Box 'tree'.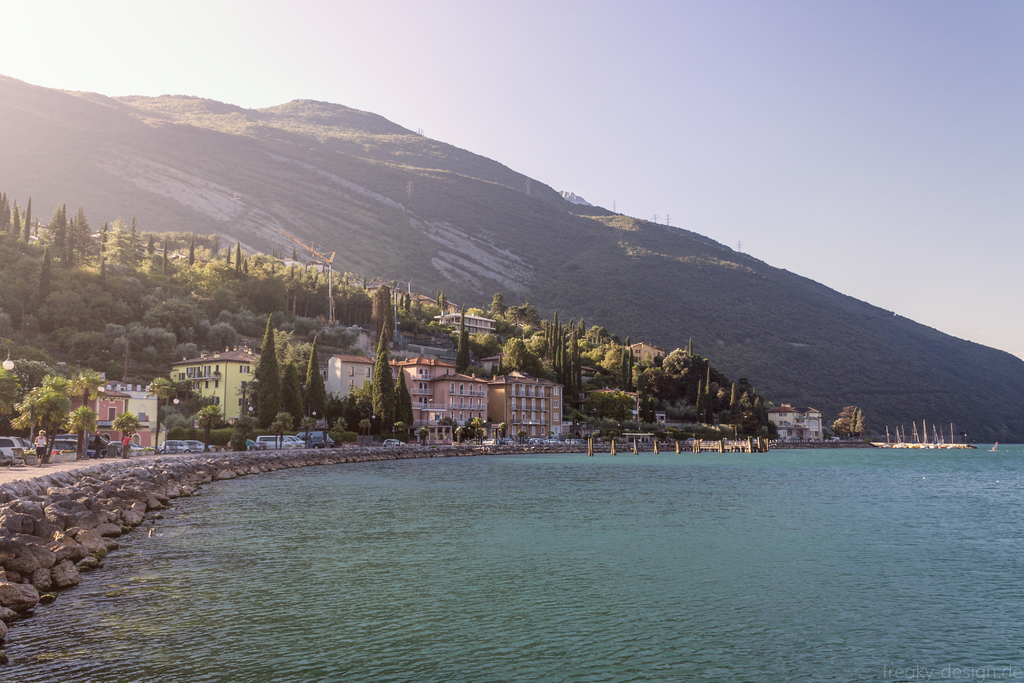
select_region(0, 234, 36, 342).
